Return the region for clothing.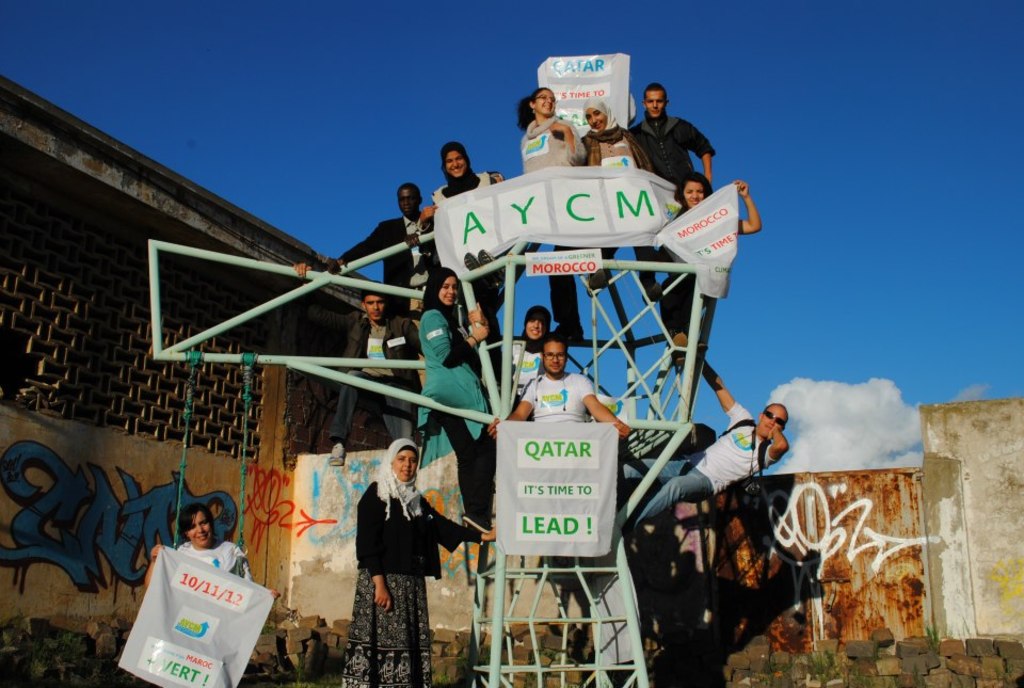
l=174, t=538, r=249, b=580.
